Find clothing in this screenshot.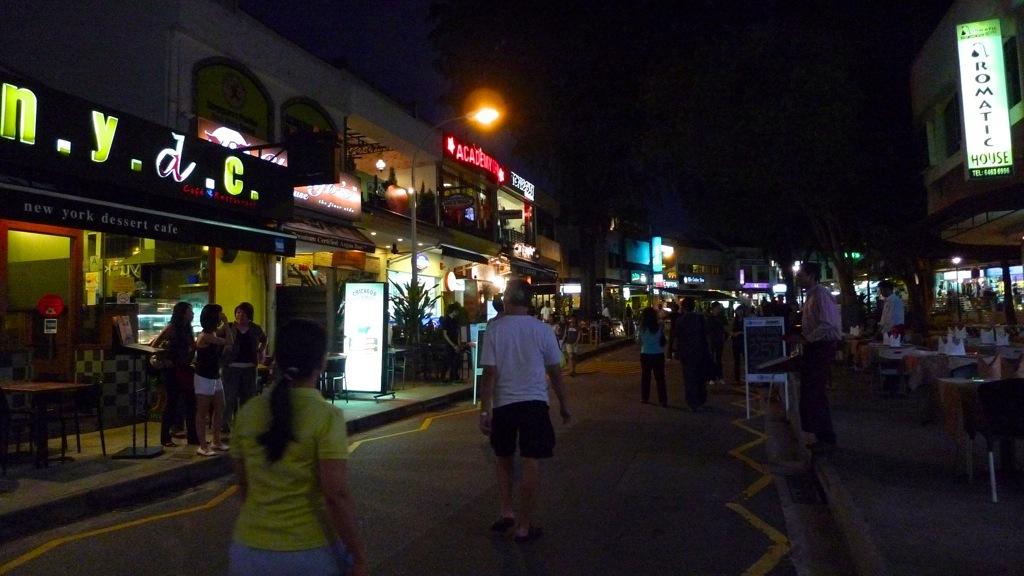
The bounding box for clothing is <bbox>672, 308, 711, 406</bbox>.
